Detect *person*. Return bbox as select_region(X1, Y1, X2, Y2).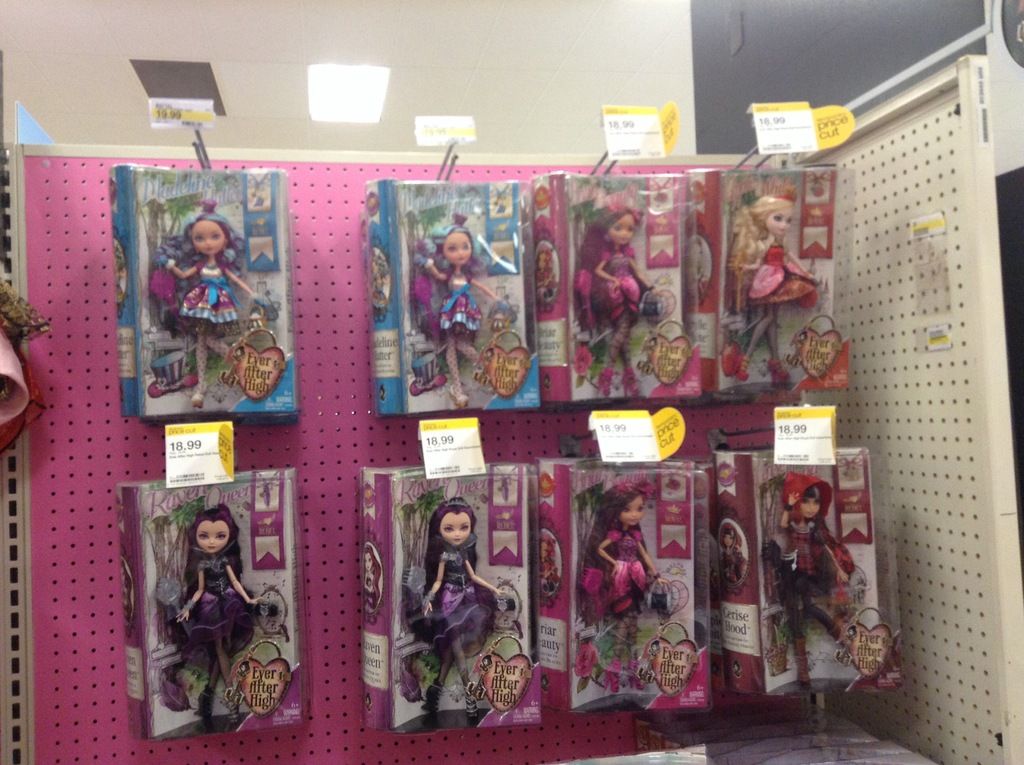
select_region(729, 195, 815, 387).
